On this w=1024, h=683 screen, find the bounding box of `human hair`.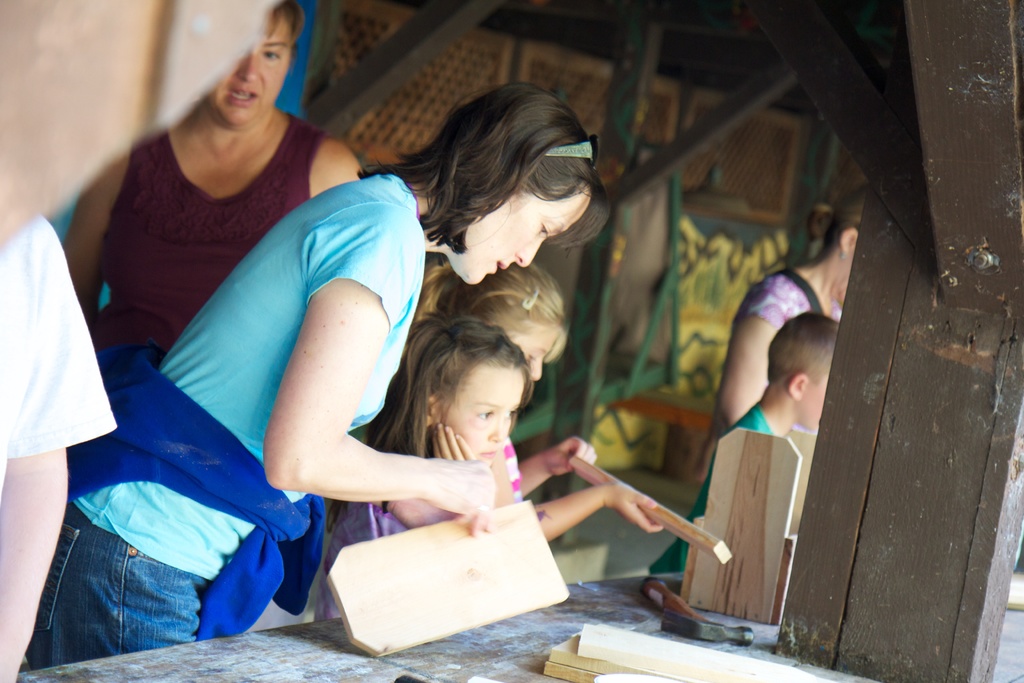
Bounding box: <bbox>408, 86, 604, 281</bbox>.
